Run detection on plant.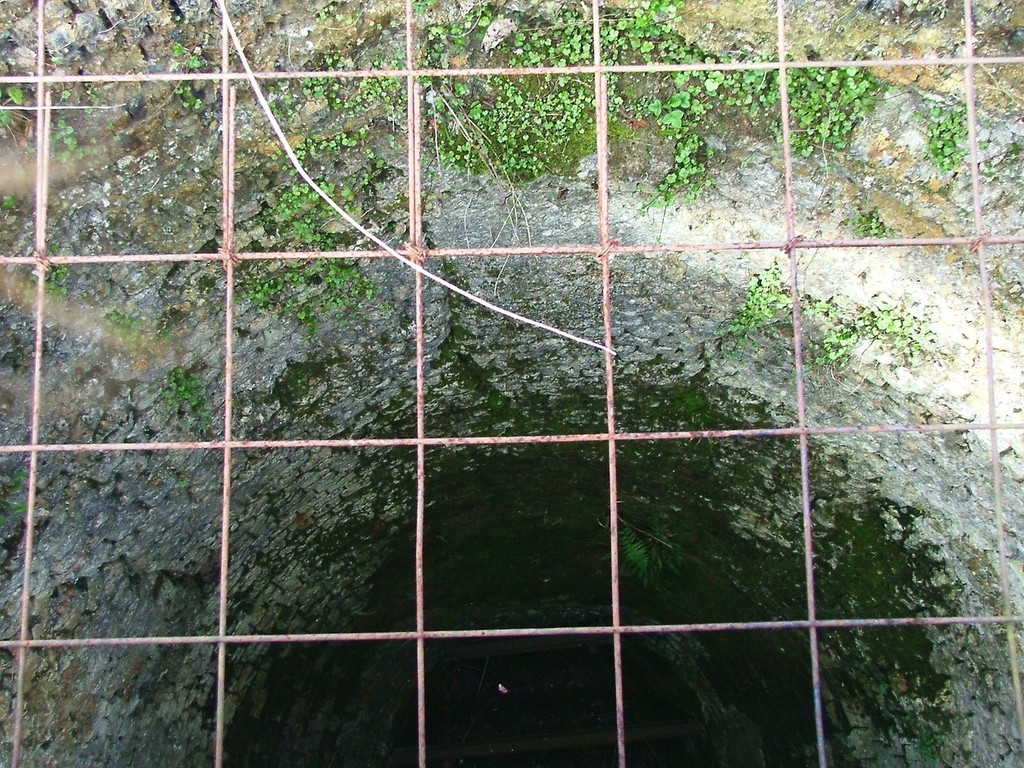
Result: left=33, top=237, right=68, bottom=307.
